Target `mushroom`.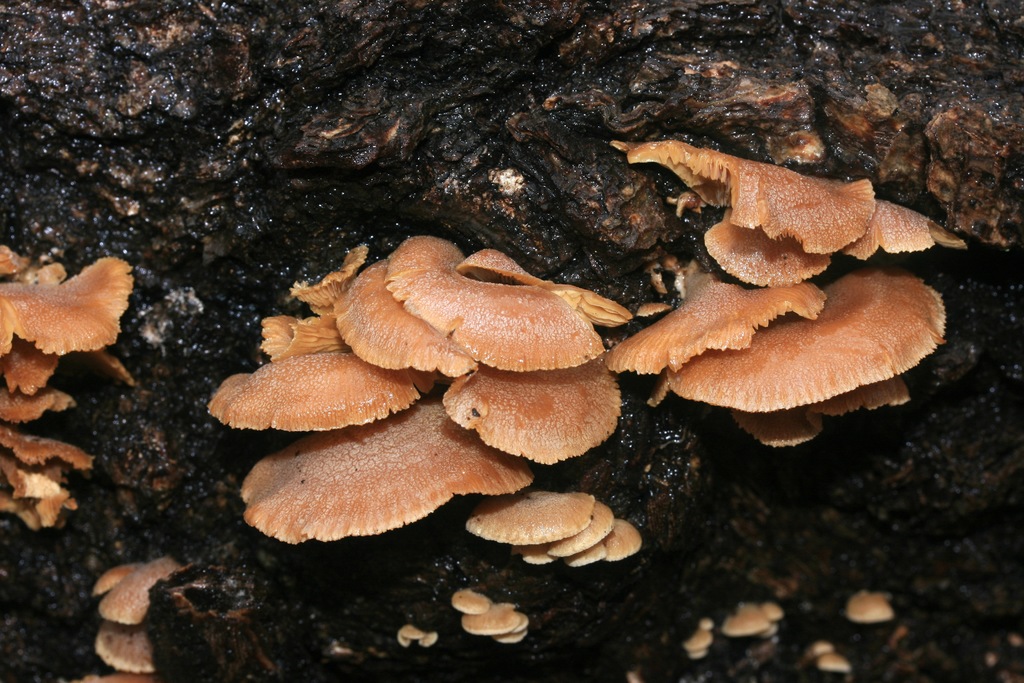
Target region: l=254, t=315, r=353, b=367.
